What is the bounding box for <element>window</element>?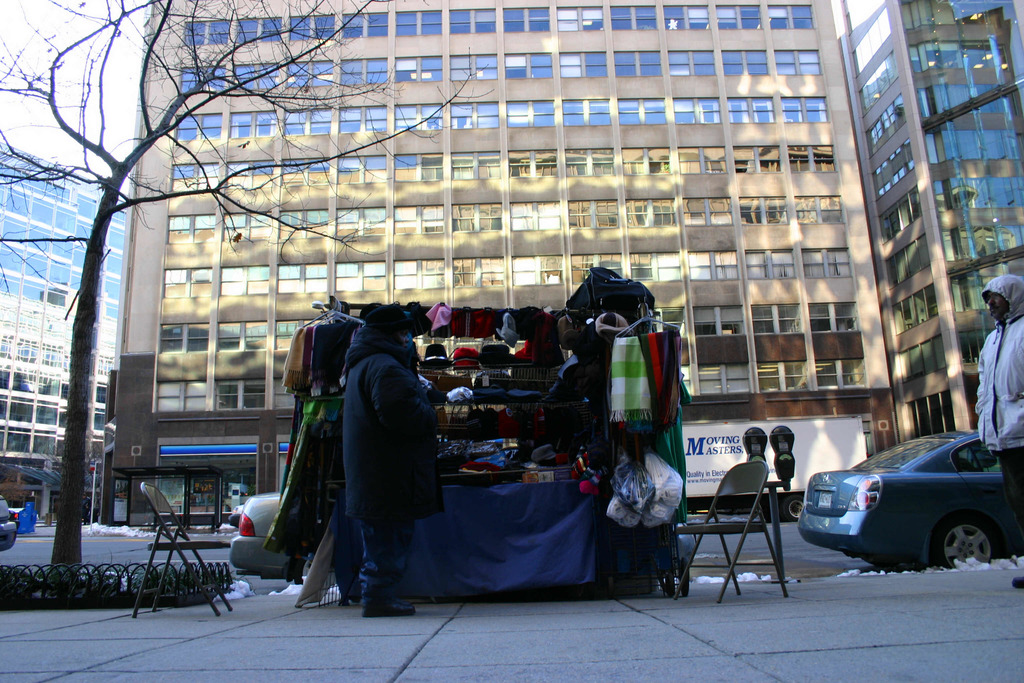
{"x1": 800, "y1": 249, "x2": 856, "y2": 275}.
